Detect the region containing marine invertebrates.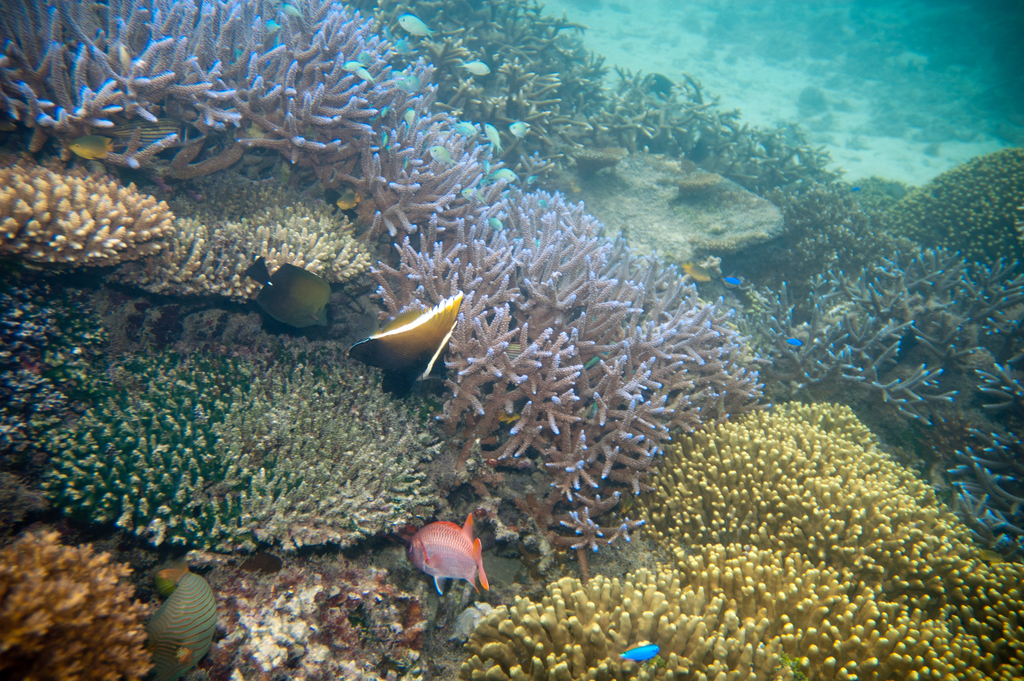
[372, 181, 741, 523].
